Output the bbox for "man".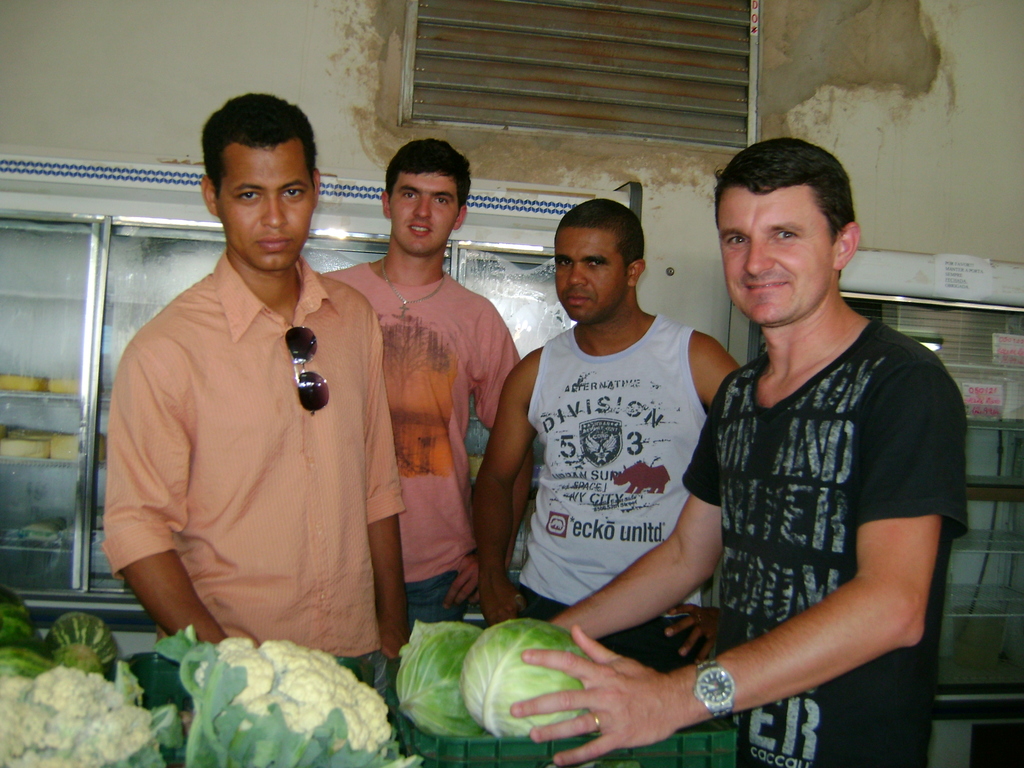
<bbox>470, 195, 747, 721</bbox>.
